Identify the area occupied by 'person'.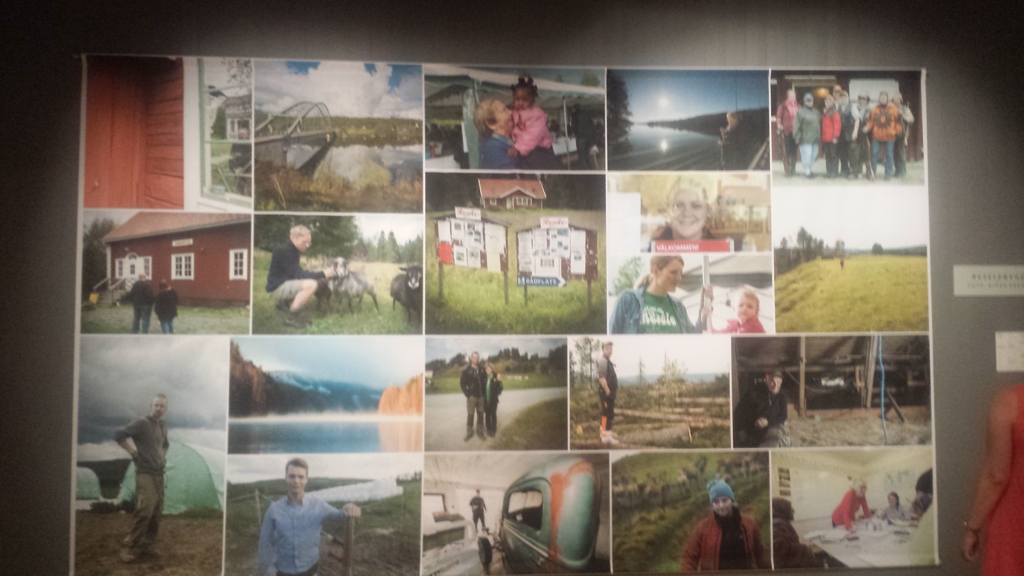
Area: 910 467 936 516.
